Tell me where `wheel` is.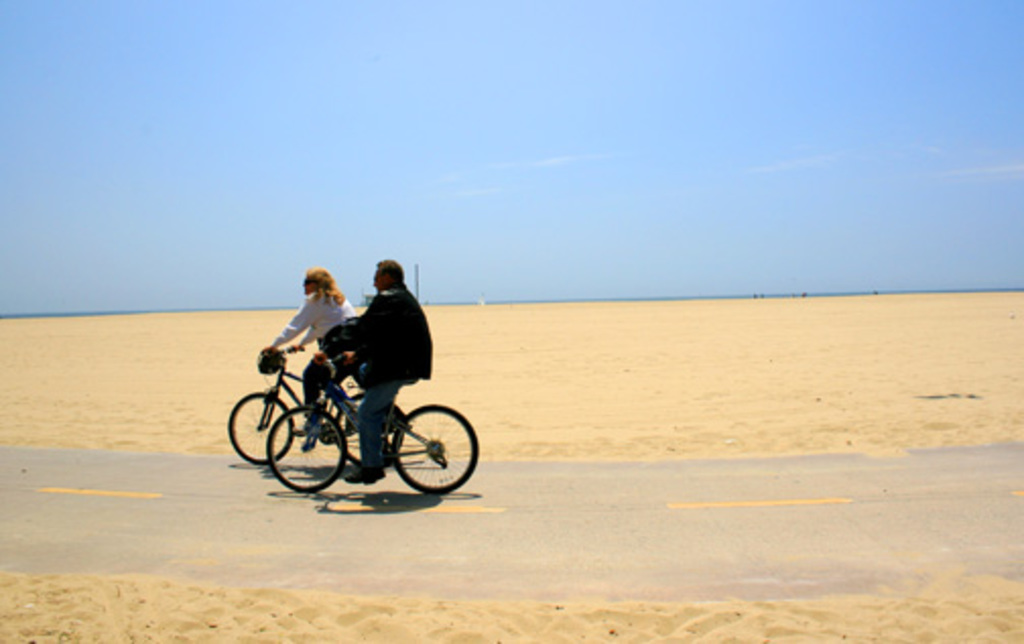
`wheel` is at (228,388,293,463).
